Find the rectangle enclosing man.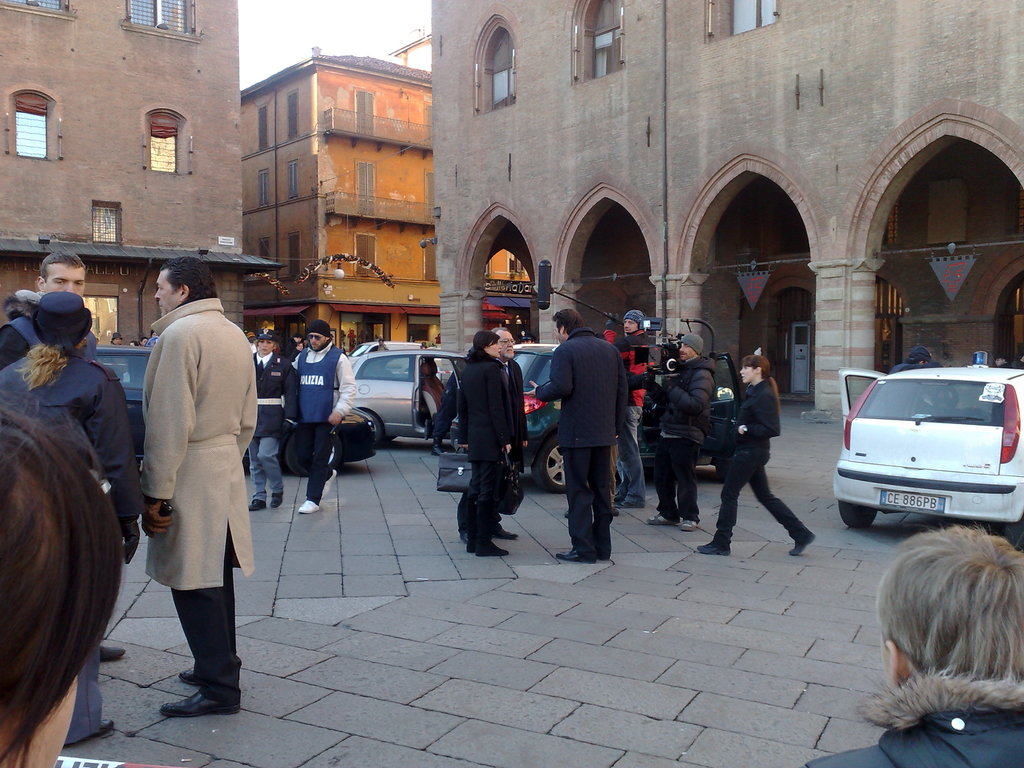
box(644, 330, 716, 534).
